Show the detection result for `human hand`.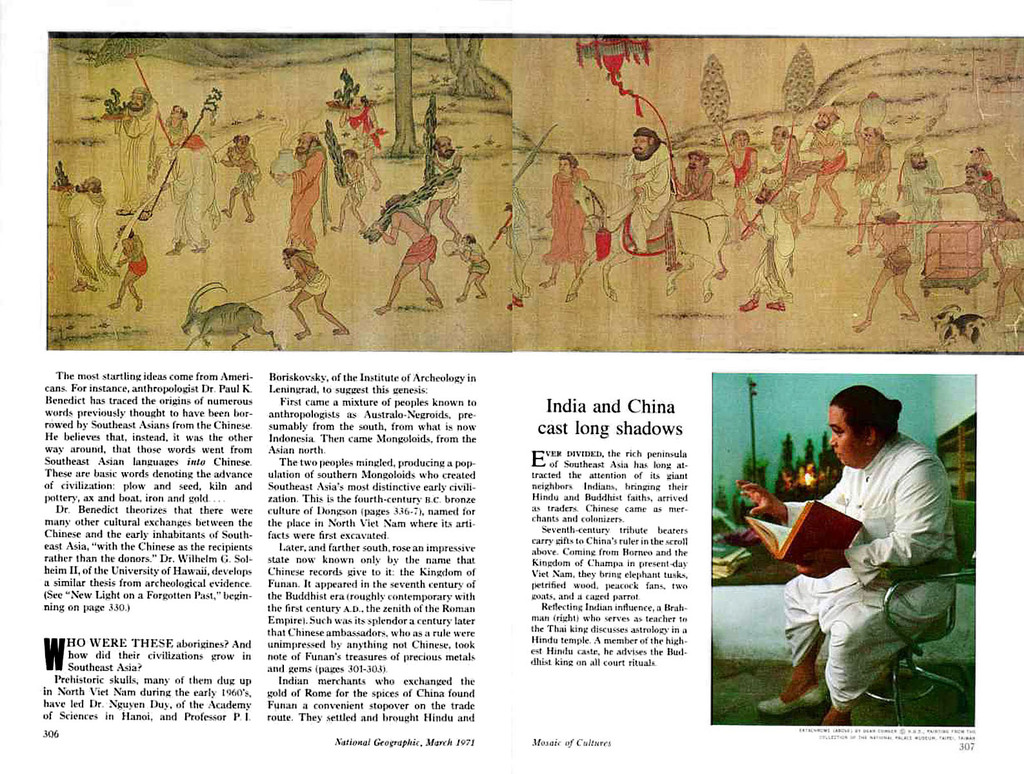
box=[870, 186, 880, 198].
